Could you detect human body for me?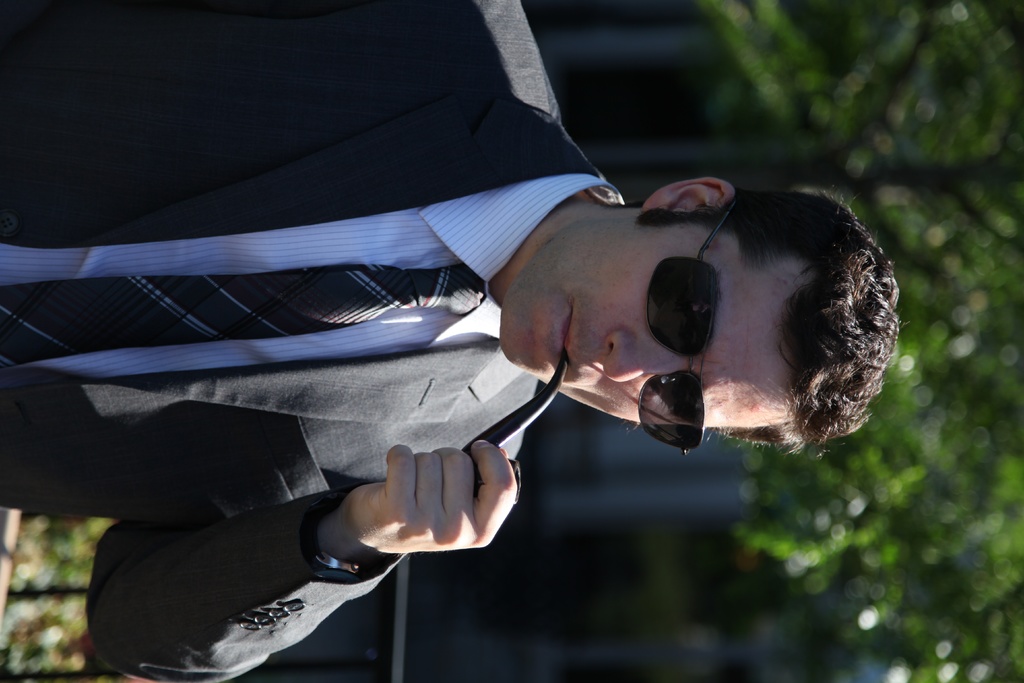
Detection result: x1=54 y1=43 x2=892 y2=682.
